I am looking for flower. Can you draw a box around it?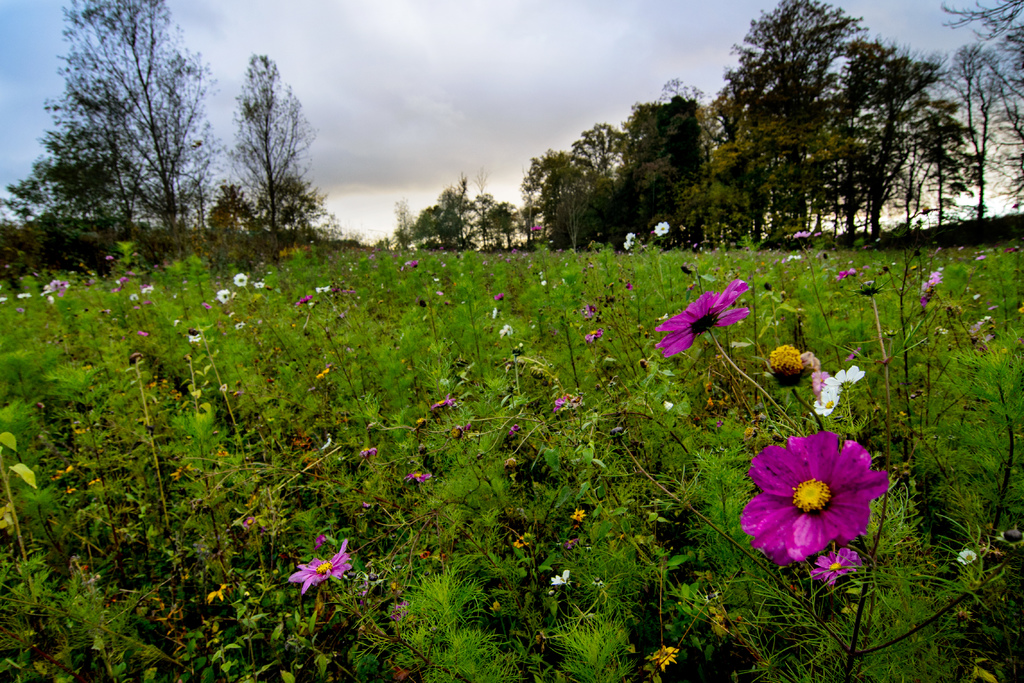
Sure, the bounding box is crop(622, 231, 638, 251).
